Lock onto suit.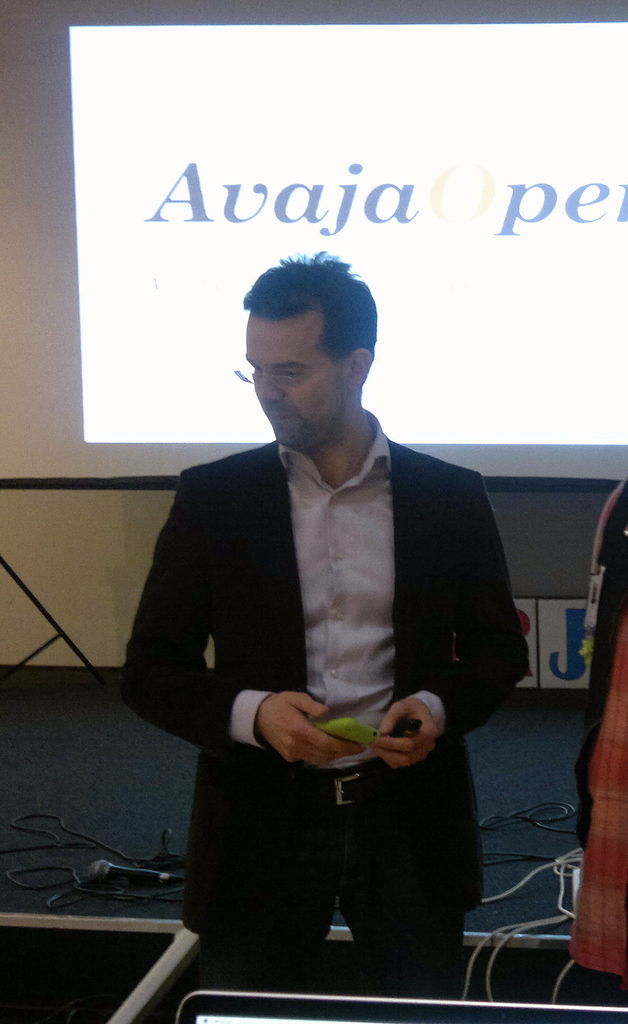
Locked: select_region(140, 387, 513, 890).
